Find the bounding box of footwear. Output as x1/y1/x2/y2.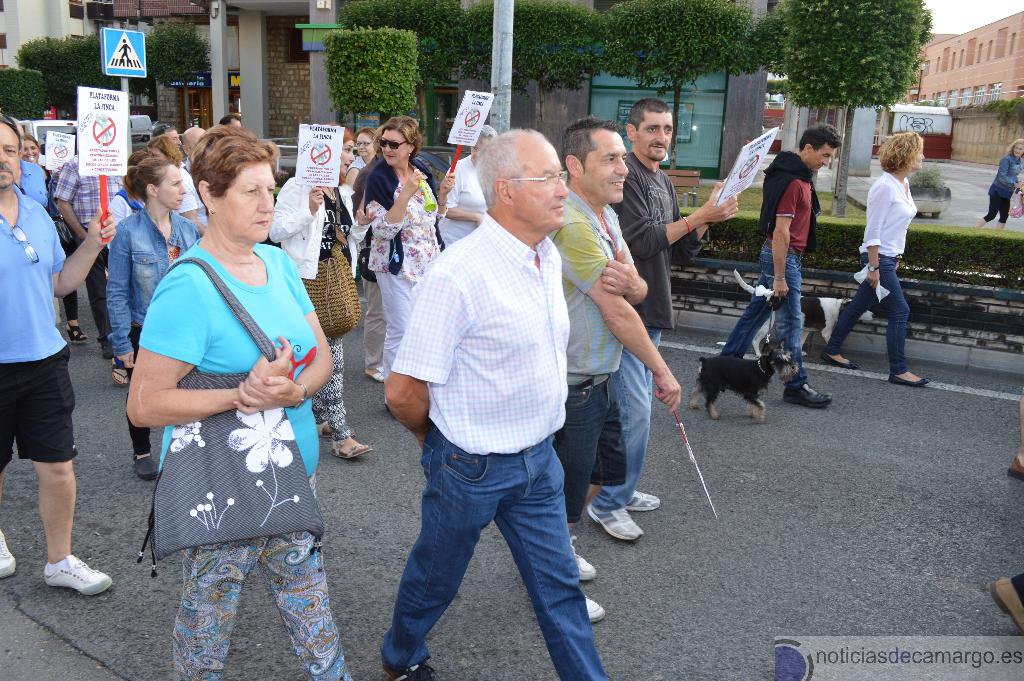
331/435/370/458.
